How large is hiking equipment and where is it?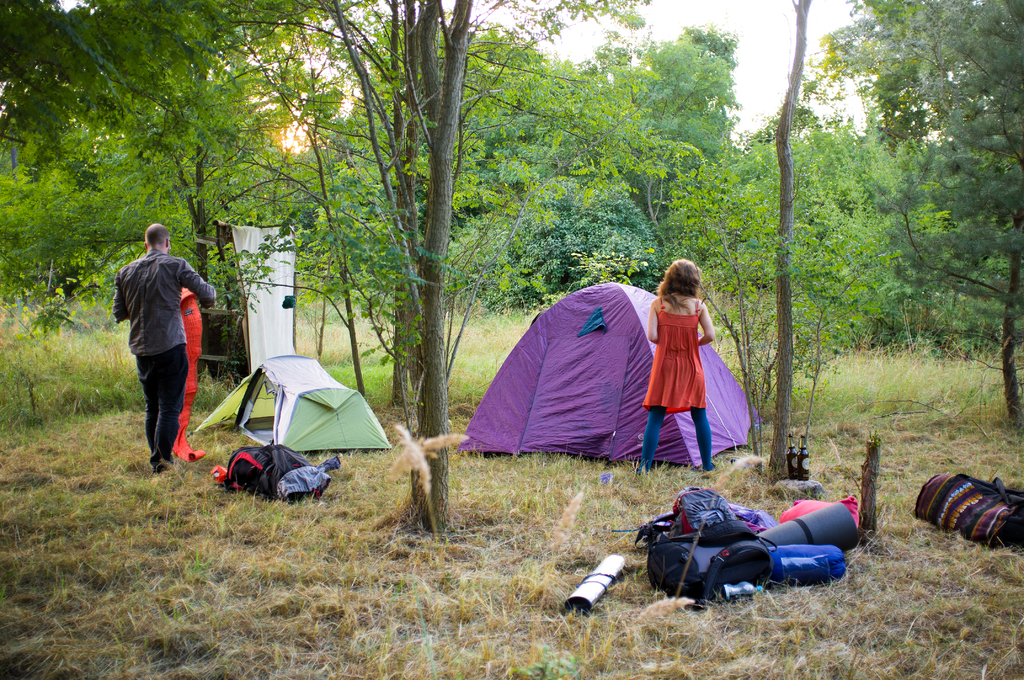
Bounding box: x1=203, y1=440, x2=346, y2=506.
